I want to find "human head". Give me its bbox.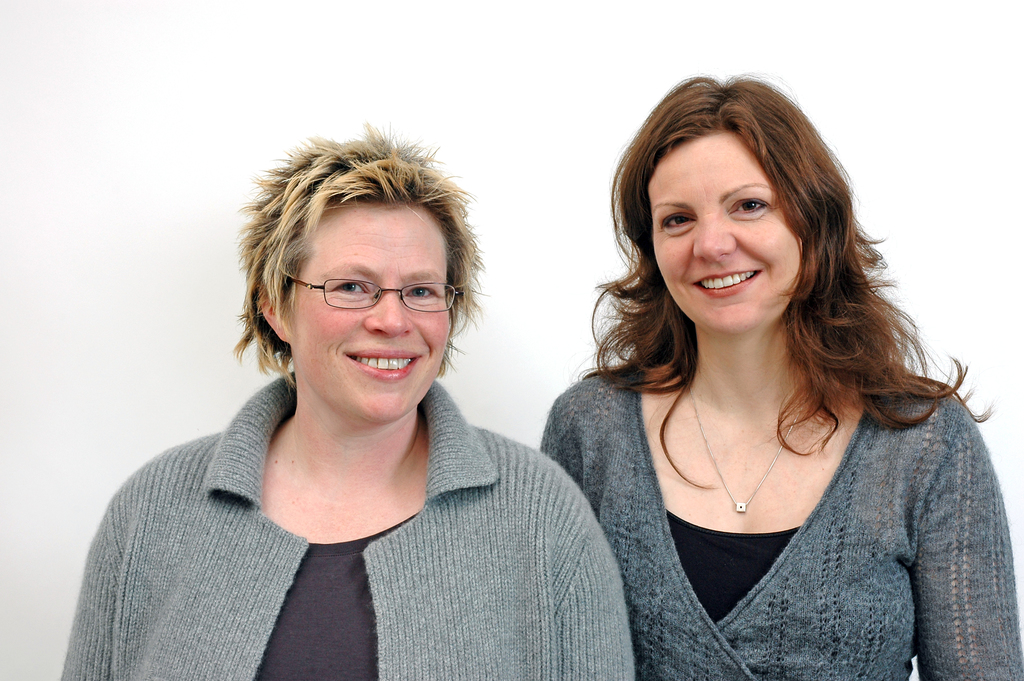
<box>623,70,872,336</box>.
